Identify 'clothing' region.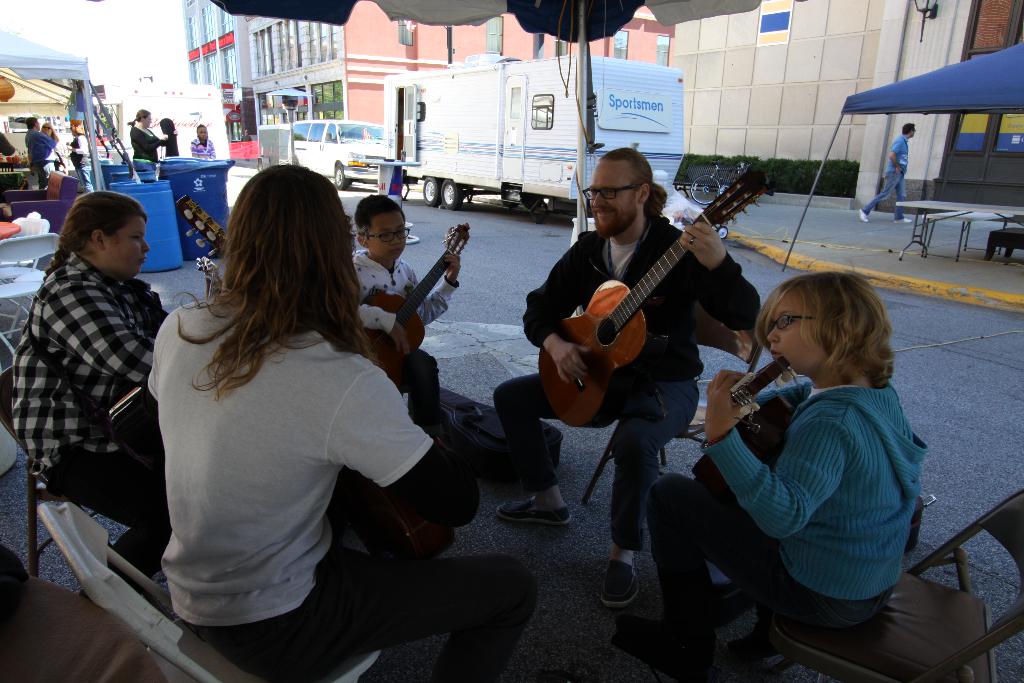
Region: left=860, top=135, right=907, bottom=218.
